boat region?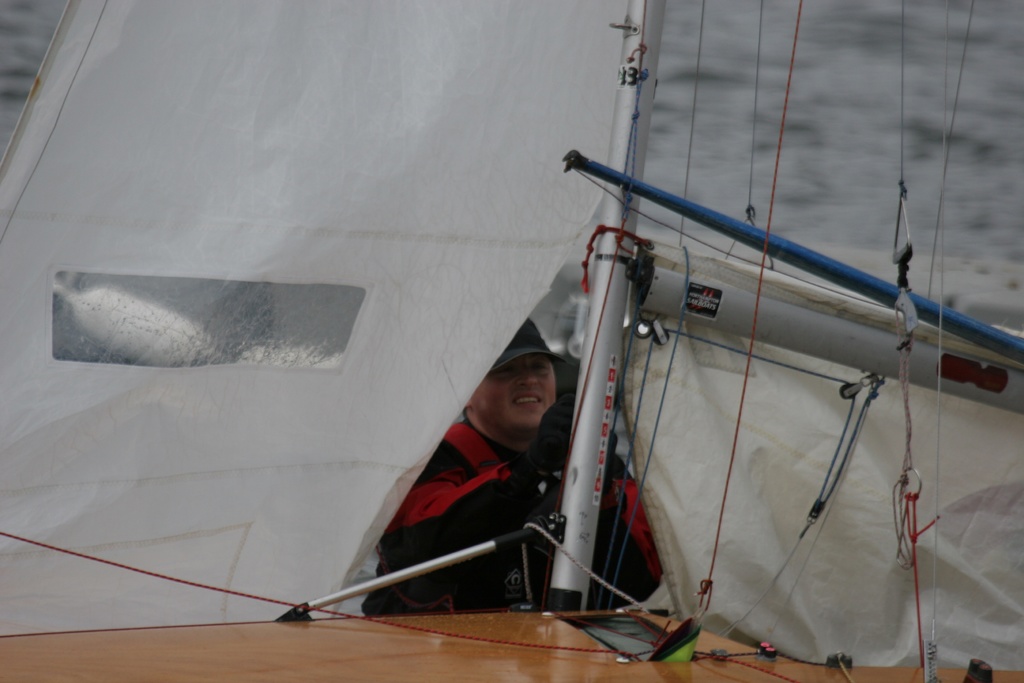
[0,0,1023,682]
